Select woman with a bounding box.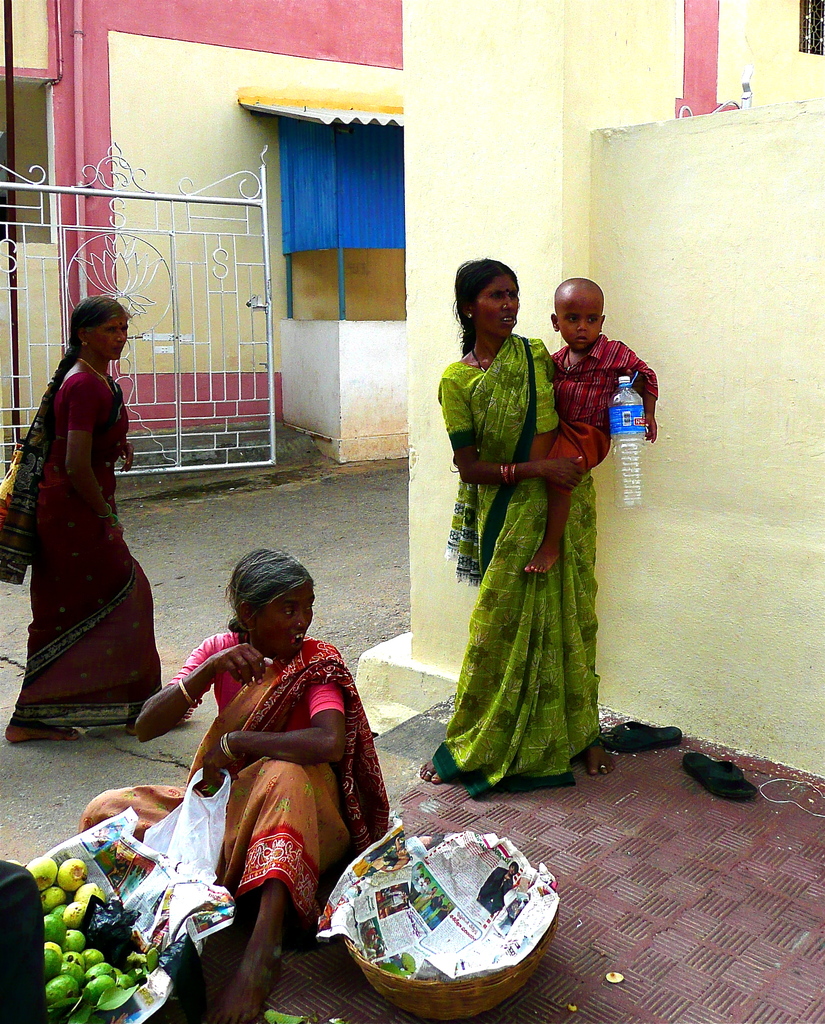
Rect(0, 301, 186, 734).
